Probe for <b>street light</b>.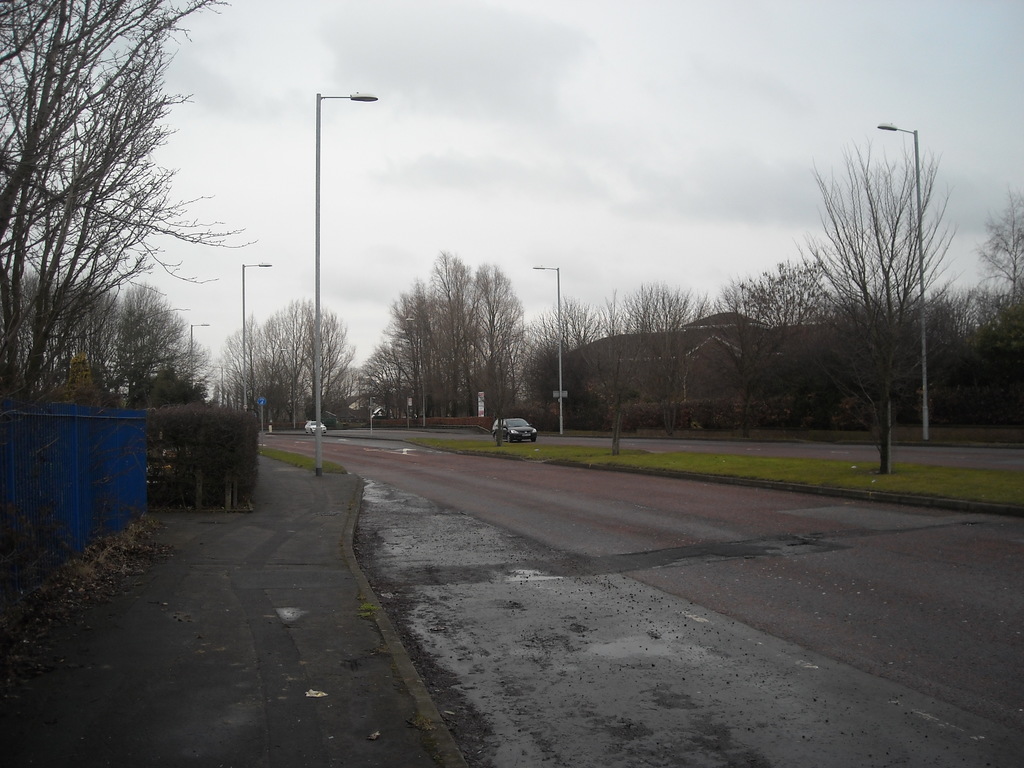
Probe result: locate(280, 346, 295, 432).
